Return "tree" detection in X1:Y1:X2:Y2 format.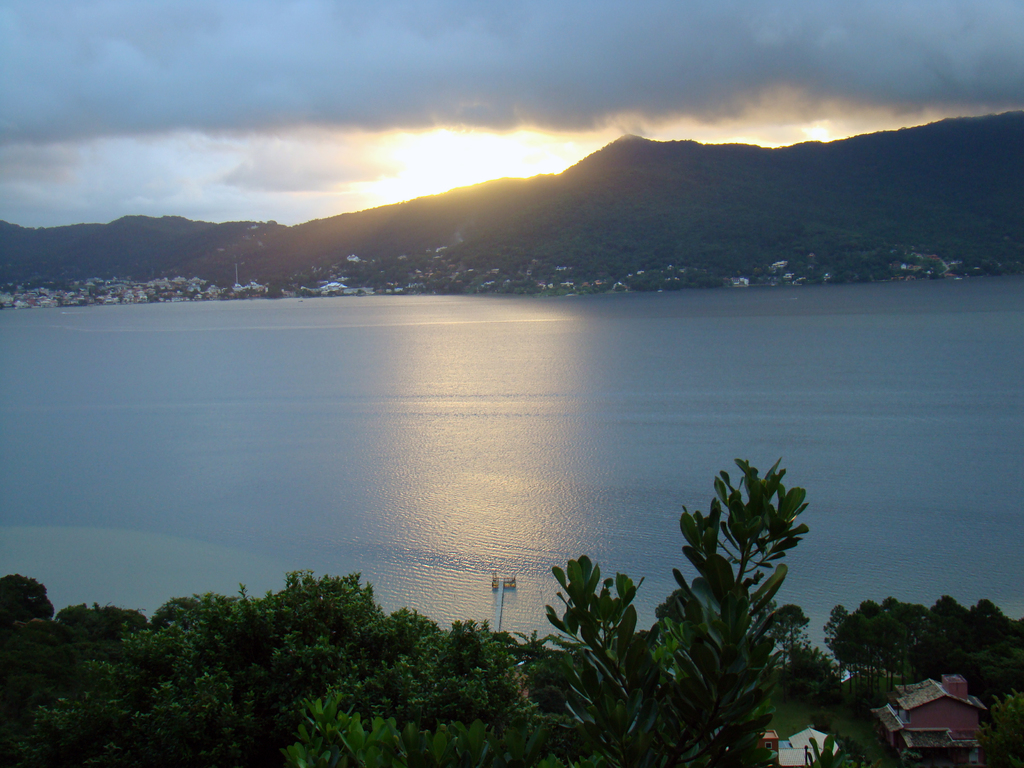
265:602:536:767.
